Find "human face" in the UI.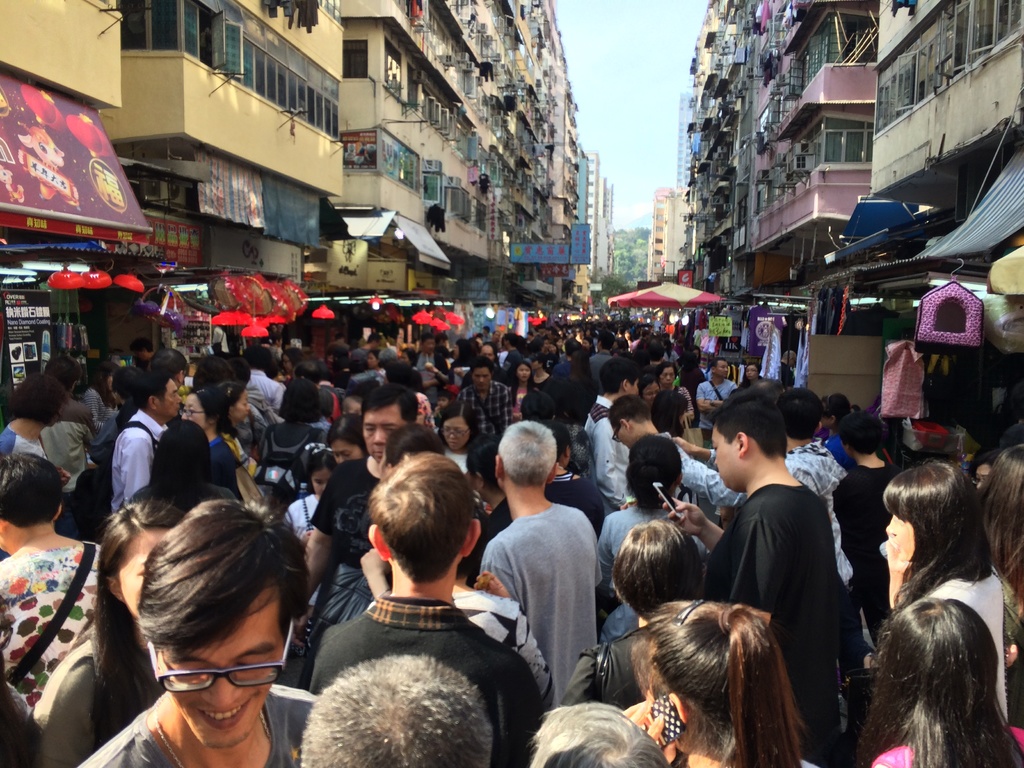
UI element at 426 336 439 355.
